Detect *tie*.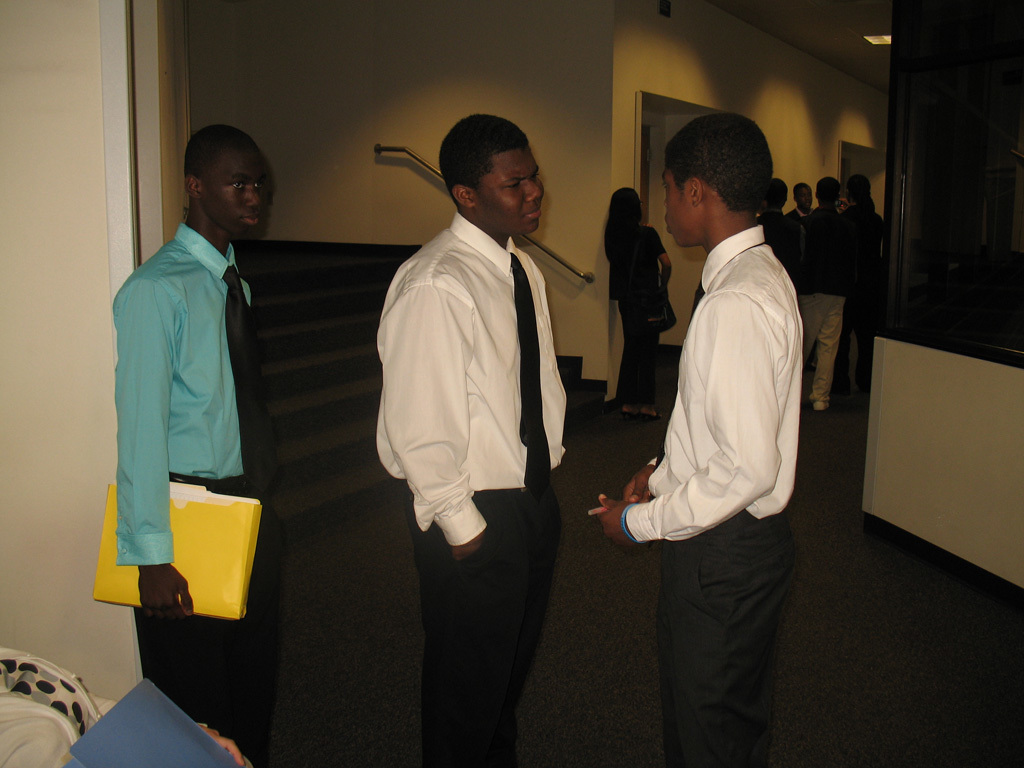
Detected at region(214, 264, 282, 505).
